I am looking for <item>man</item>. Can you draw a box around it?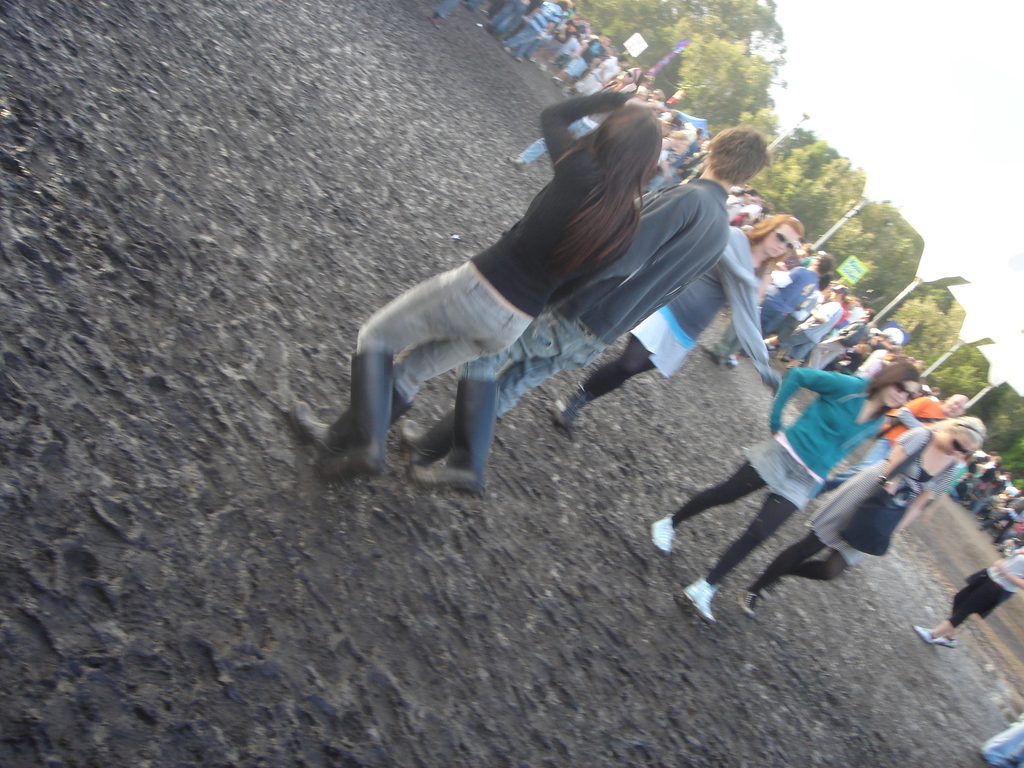
Sure, the bounding box is {"x1": 412, "y1": 121, "x2": 773, "y2": 502}.
